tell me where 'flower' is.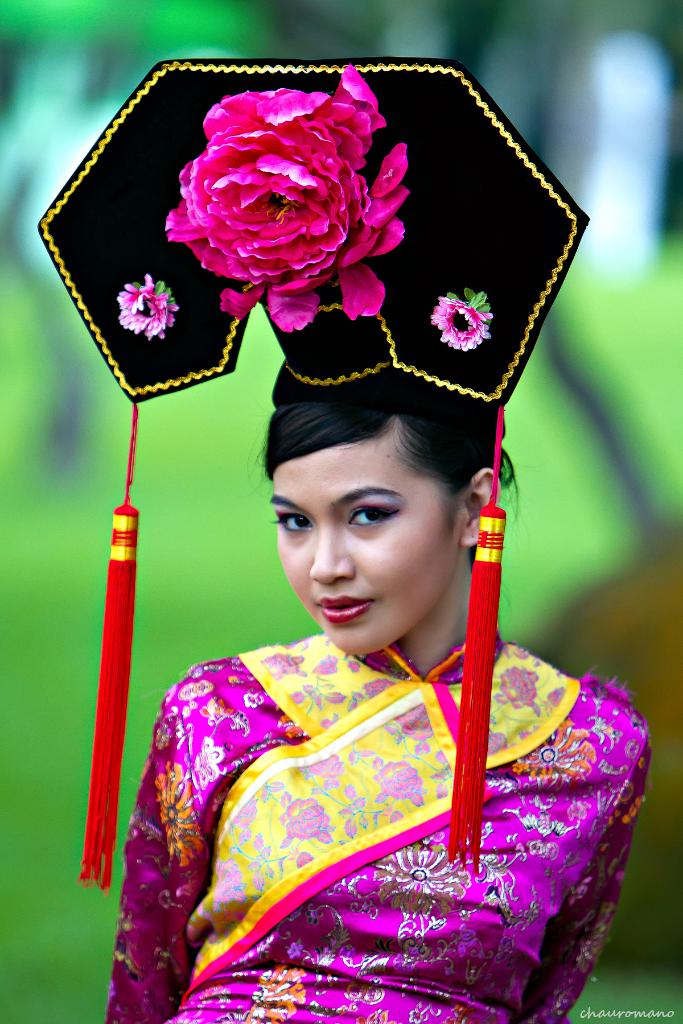
'flower' is at select_region(157, 762, 201, 870).
